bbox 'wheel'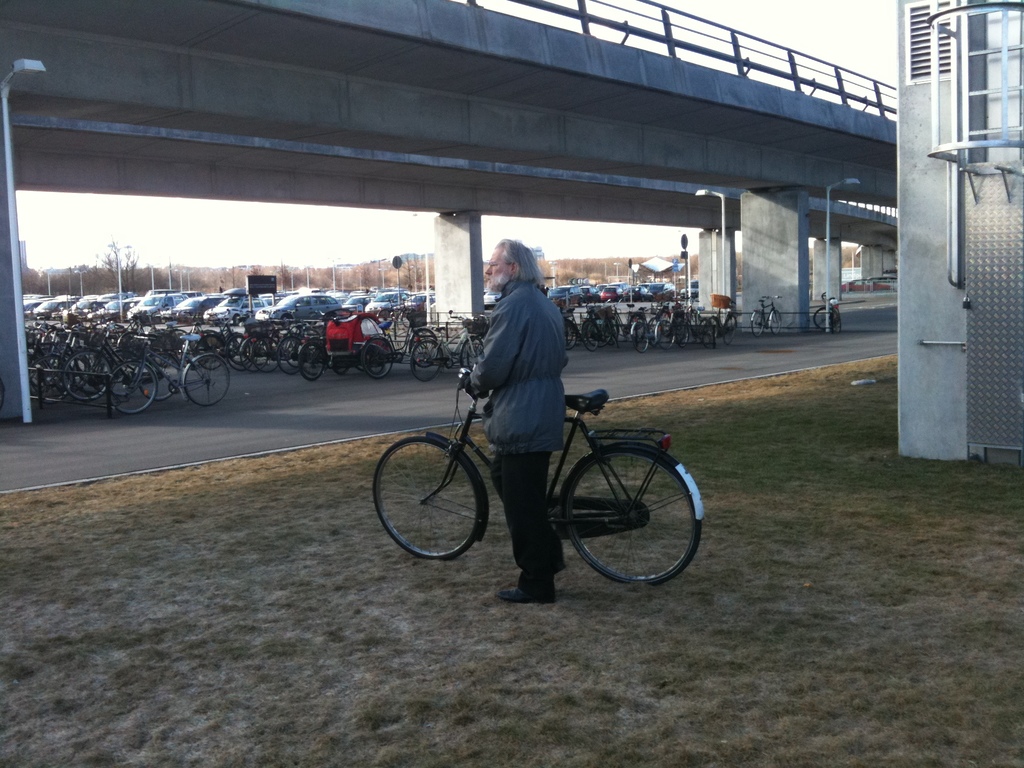
x1=182 y1=352 x2=230 y2=406
